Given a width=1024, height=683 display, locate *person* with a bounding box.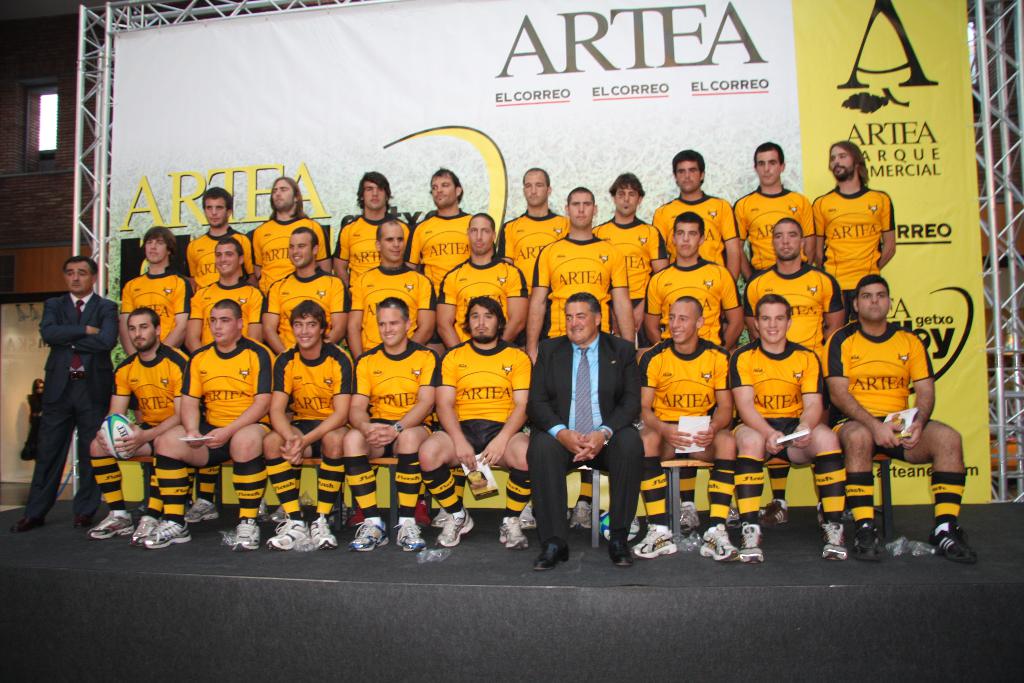
Located: select_region(147, 292, 269, 551).
